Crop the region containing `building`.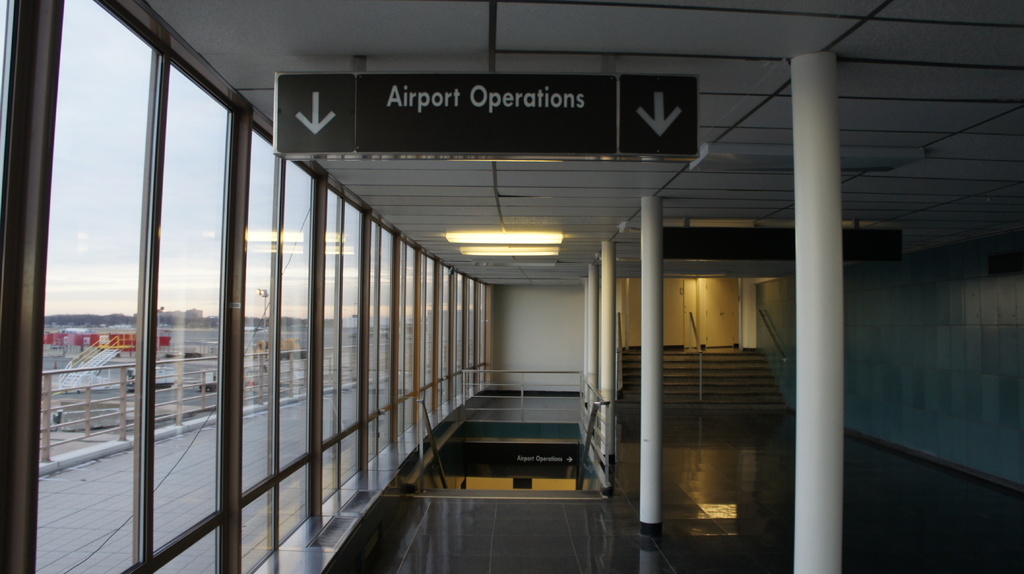
Crop region: bbox(0, 0, 1023, 573).
